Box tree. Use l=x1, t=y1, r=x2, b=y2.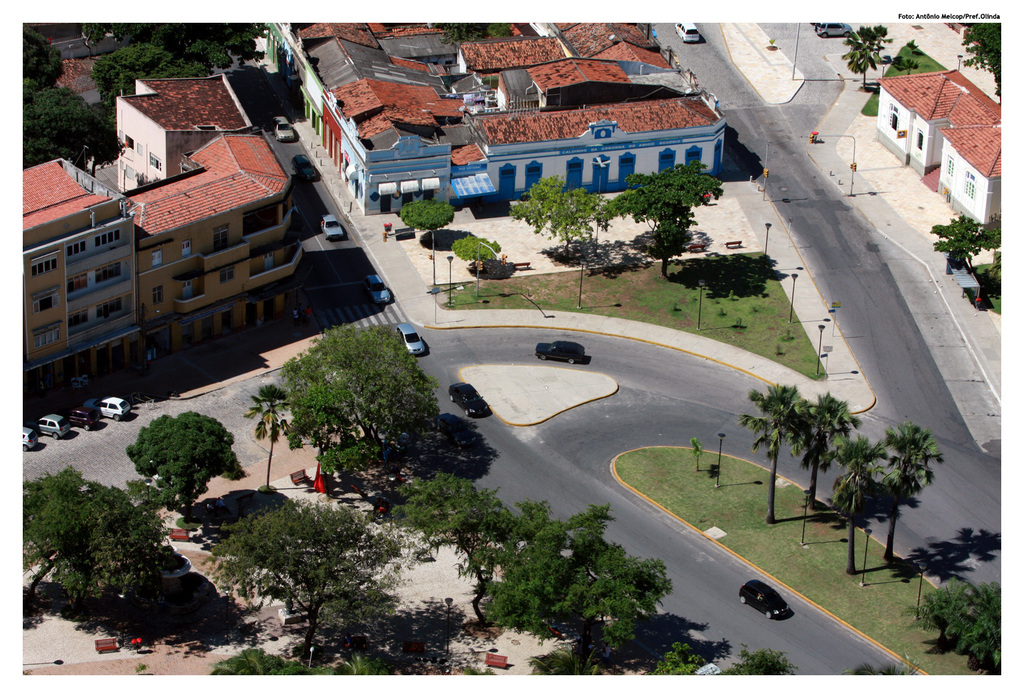
l=285, t=383, r=345, b=472.
